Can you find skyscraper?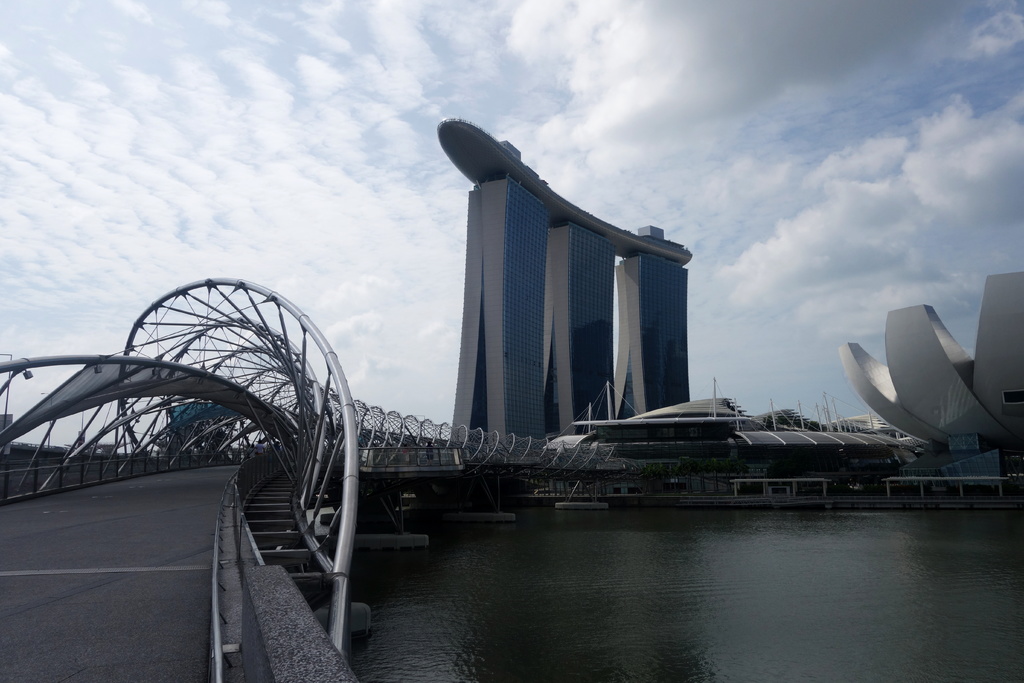
Yes, bounding box: bbox=[414, 104, 723, 464].
